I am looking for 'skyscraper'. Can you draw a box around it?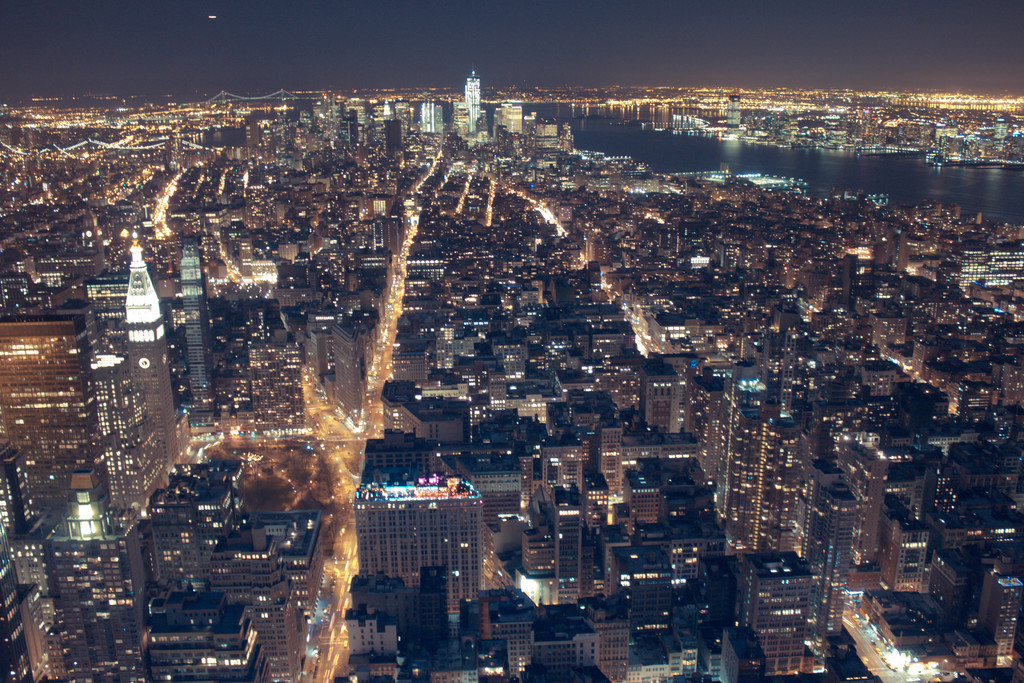
Sure, the bounding box is <bbox>159, 383, 352, 682</bbox>.
